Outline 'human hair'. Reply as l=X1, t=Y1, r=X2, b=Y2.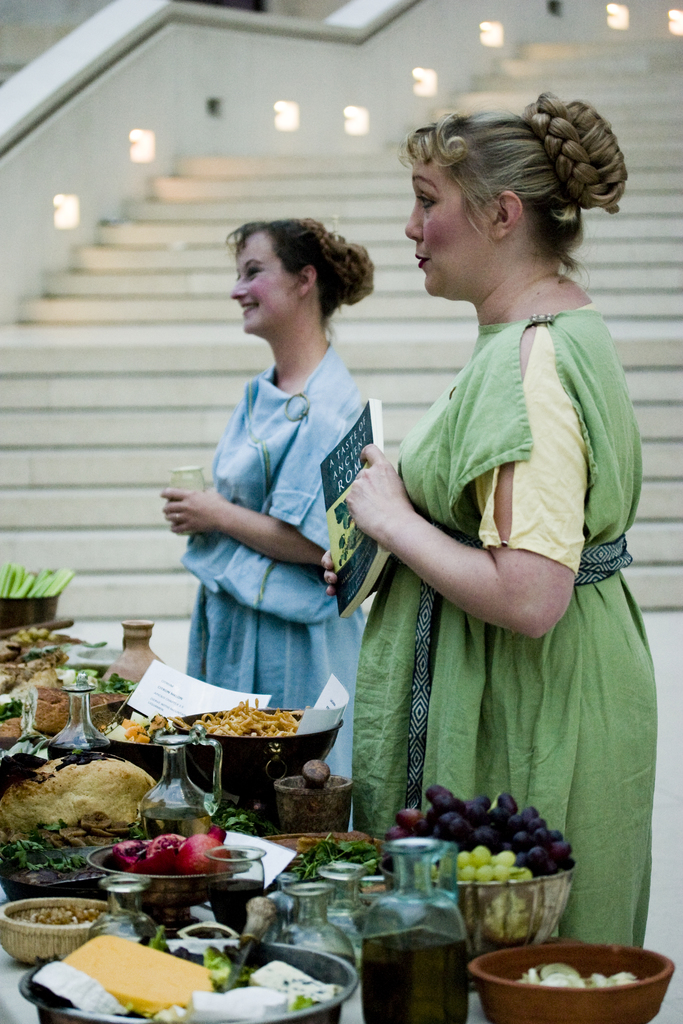
l=223, t=208, r=376, b=340.
